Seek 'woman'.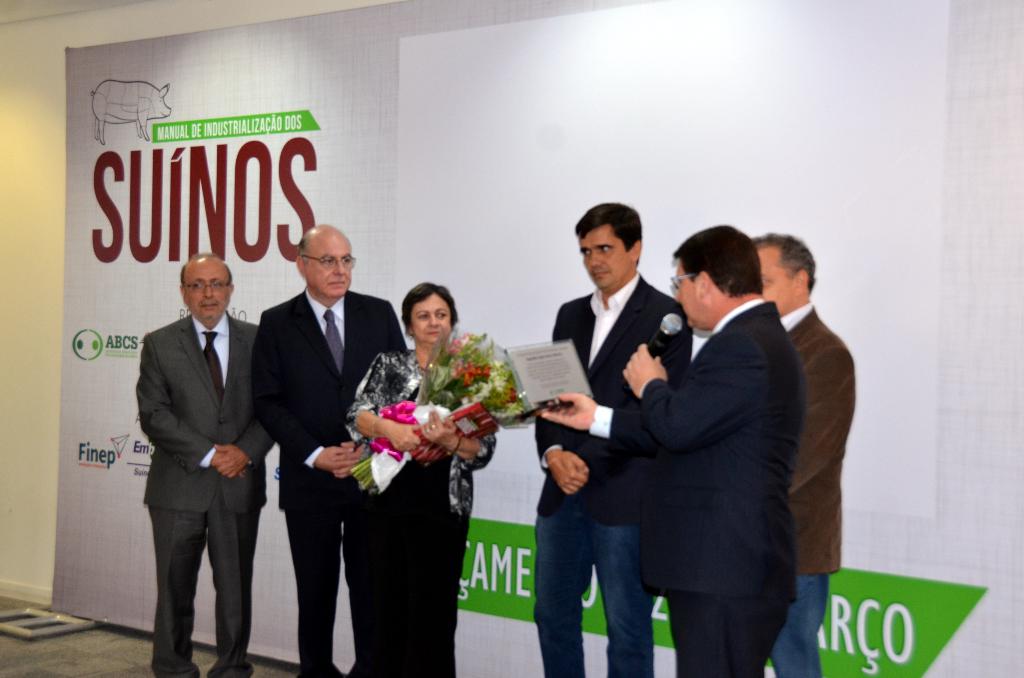
346, 261, 525, 677.
